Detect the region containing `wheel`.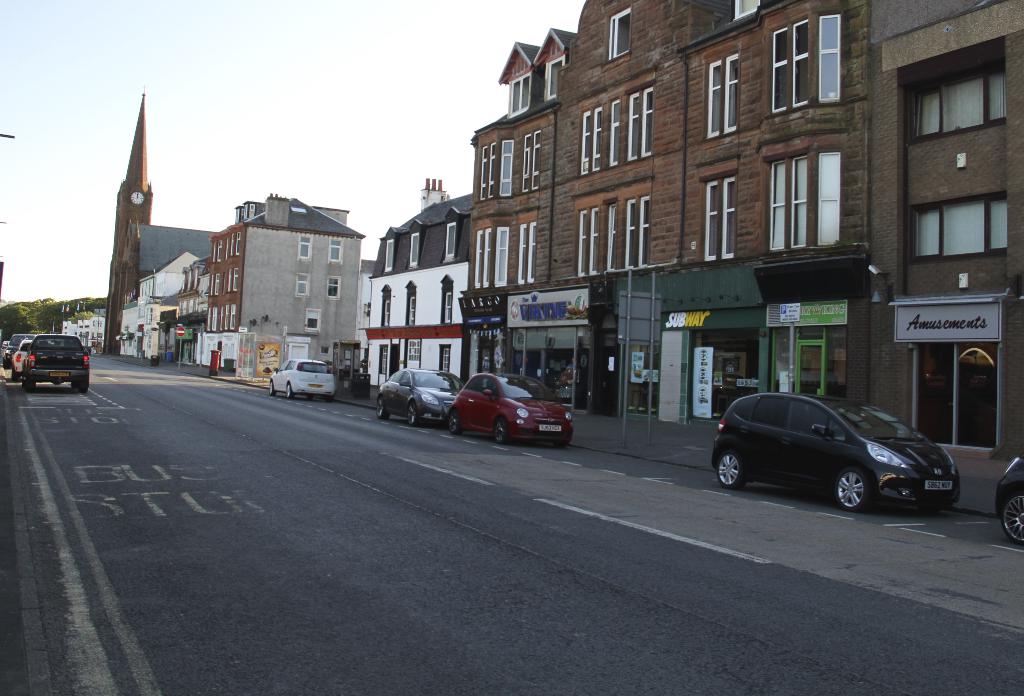
[left=411, top=403, right=423, bottom=427].
